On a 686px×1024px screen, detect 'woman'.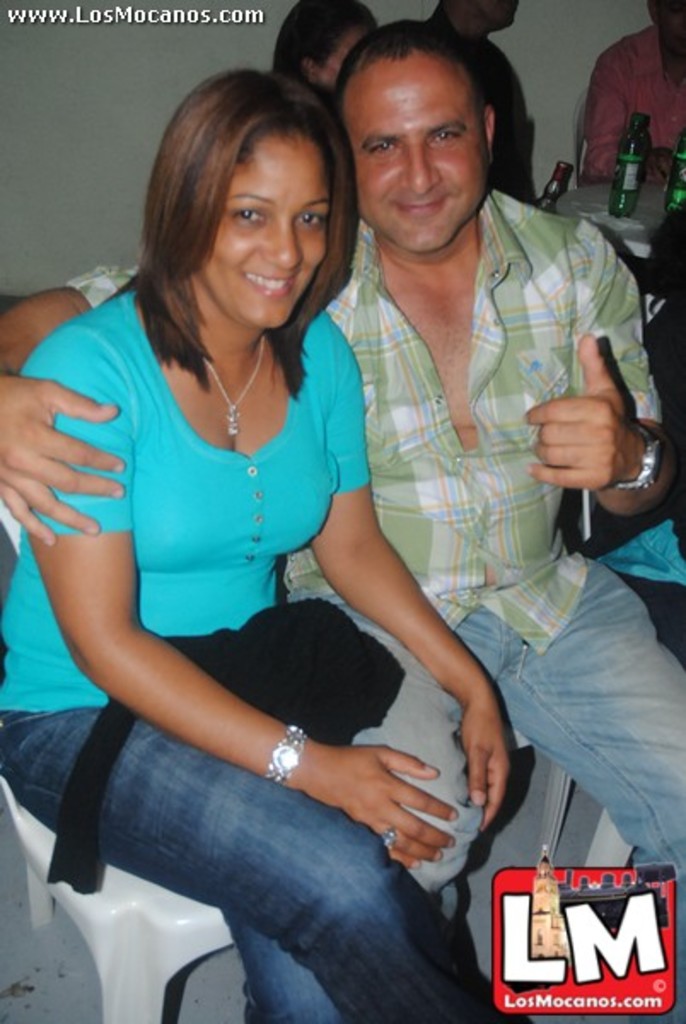
x1=273 y1=0 x2=381 y2=92.
